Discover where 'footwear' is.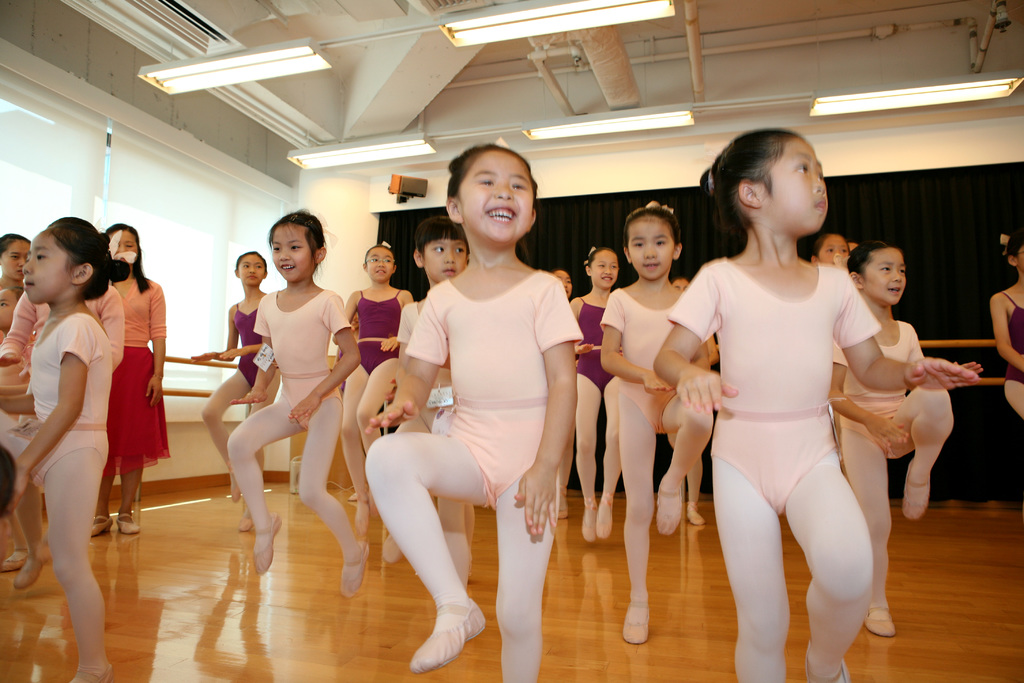
Discovered at select_region(380, 525, 403, 564).
